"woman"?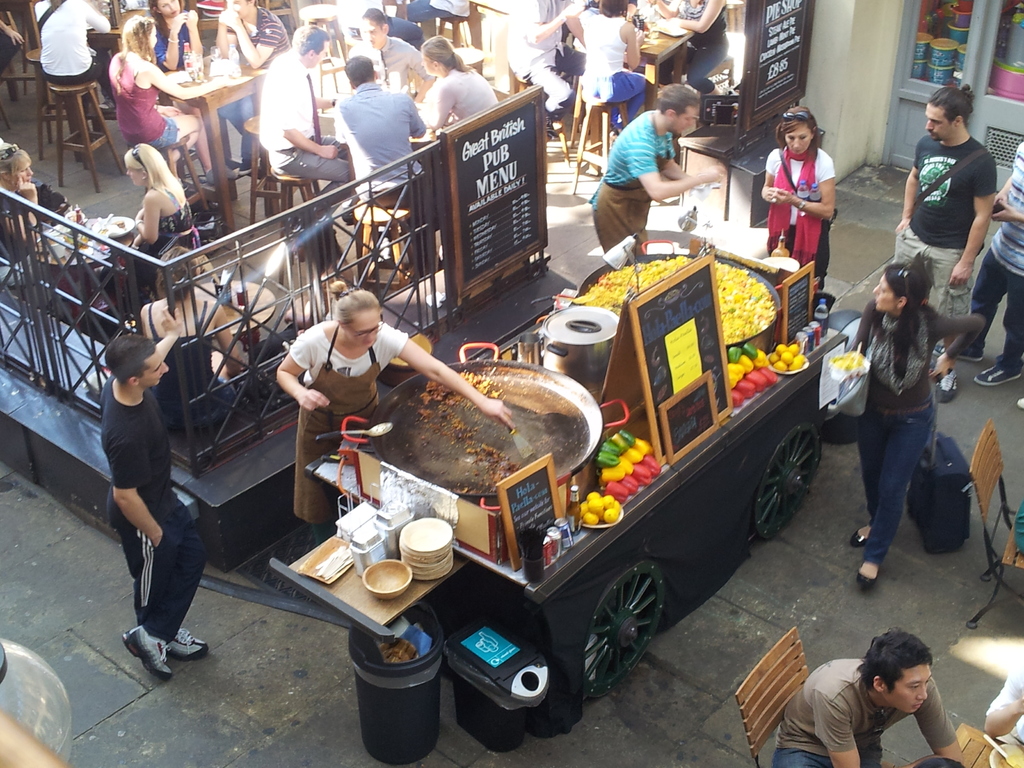
locate(841, 260, 986, 590)
